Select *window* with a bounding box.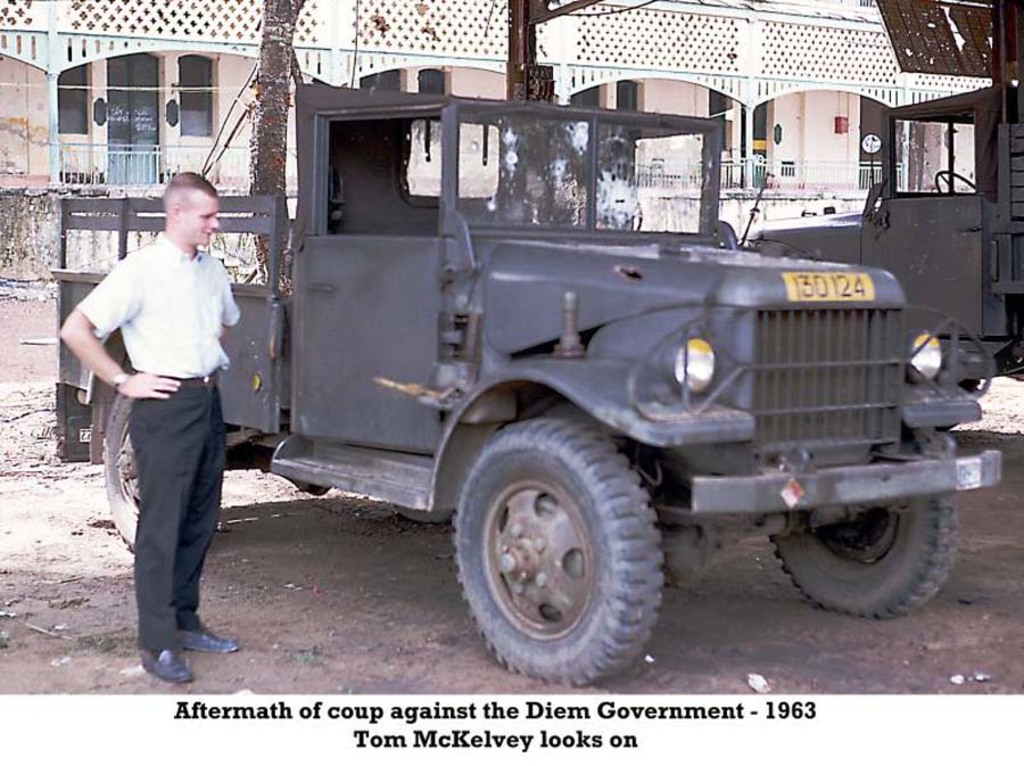
{"x1": 57, "y1": 49, "x2": 88, "y2": 130}.
